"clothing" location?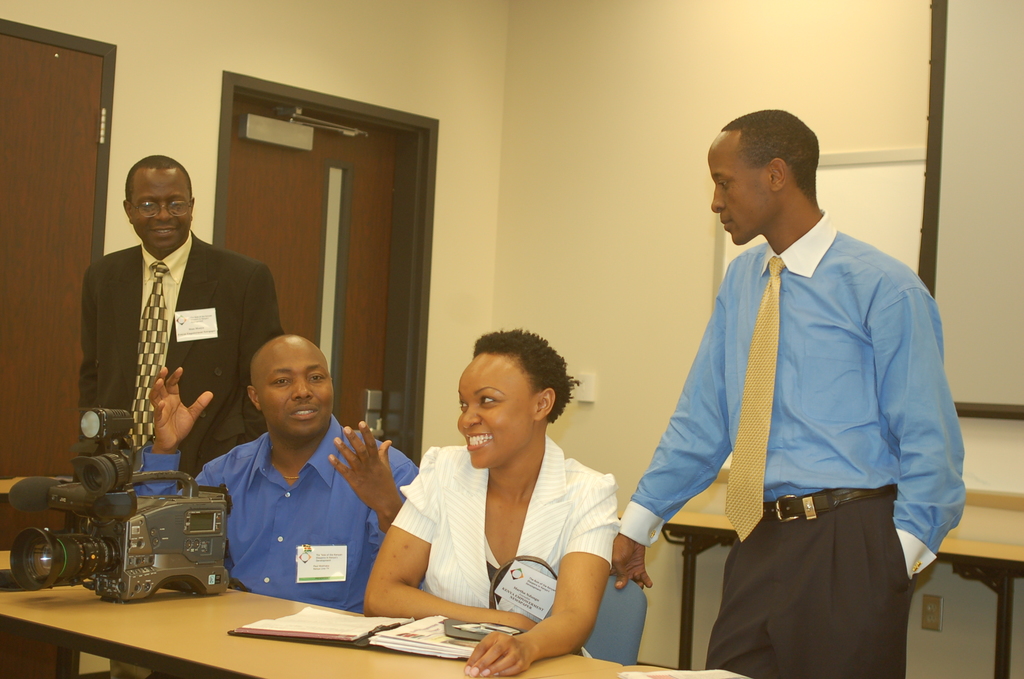
locate(626, 106, 968, 677)
